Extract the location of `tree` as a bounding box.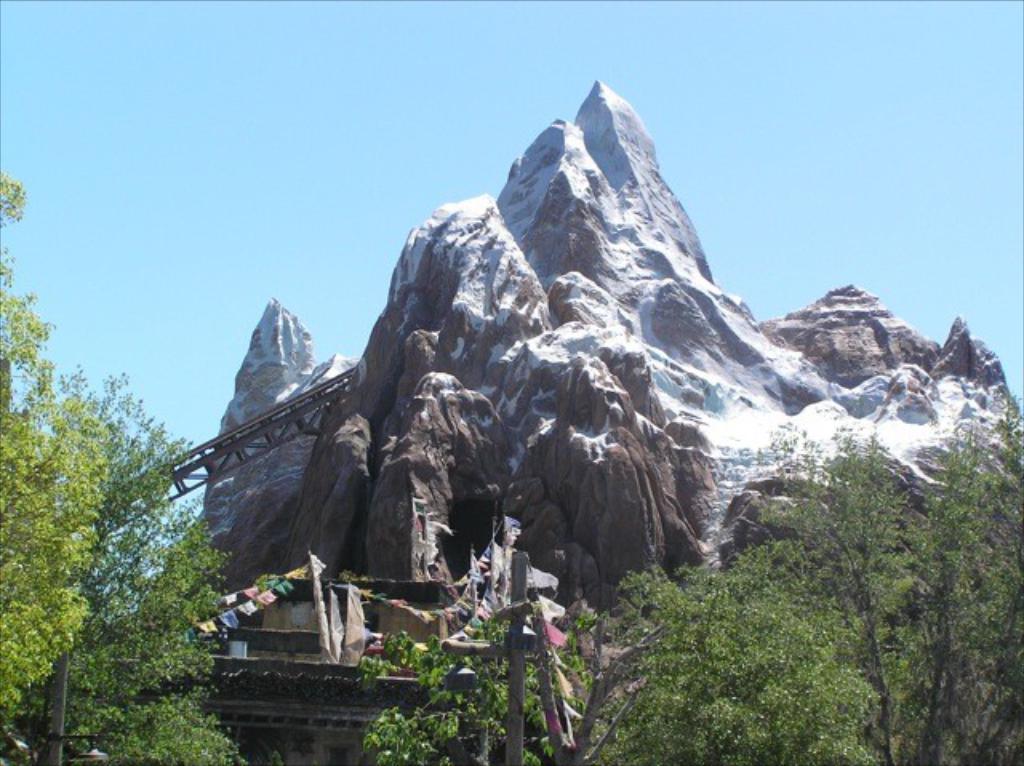
[x1=357, y1=577, x2=611, y2=764].
